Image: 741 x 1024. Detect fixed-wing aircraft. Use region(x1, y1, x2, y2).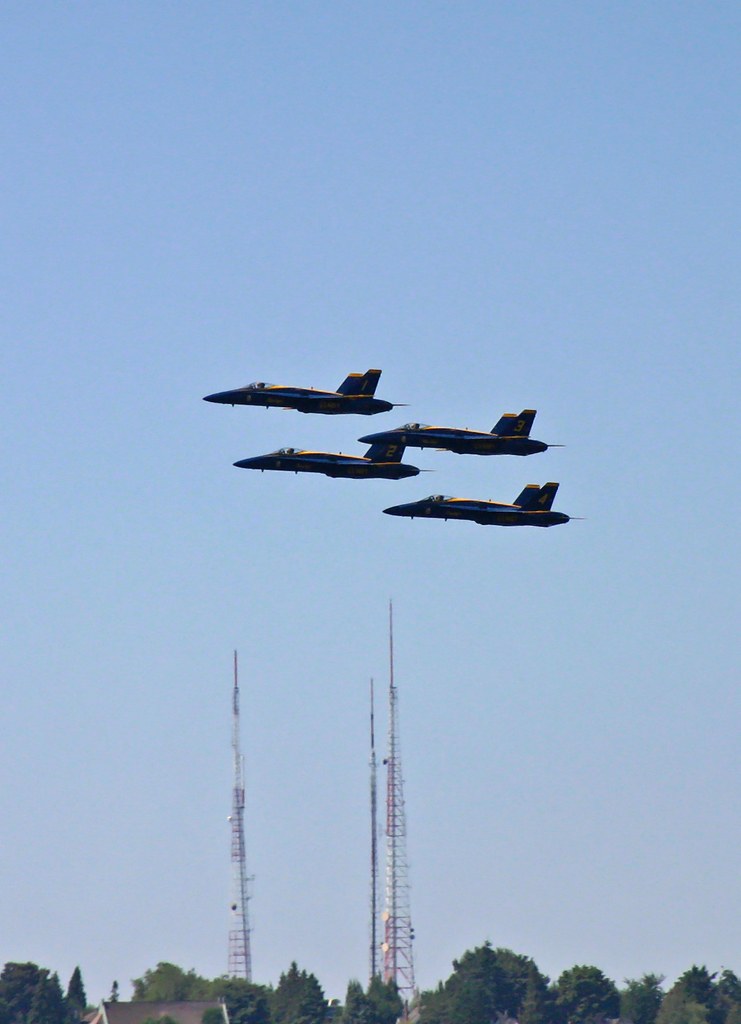
region(202, 367, 408, 419).
